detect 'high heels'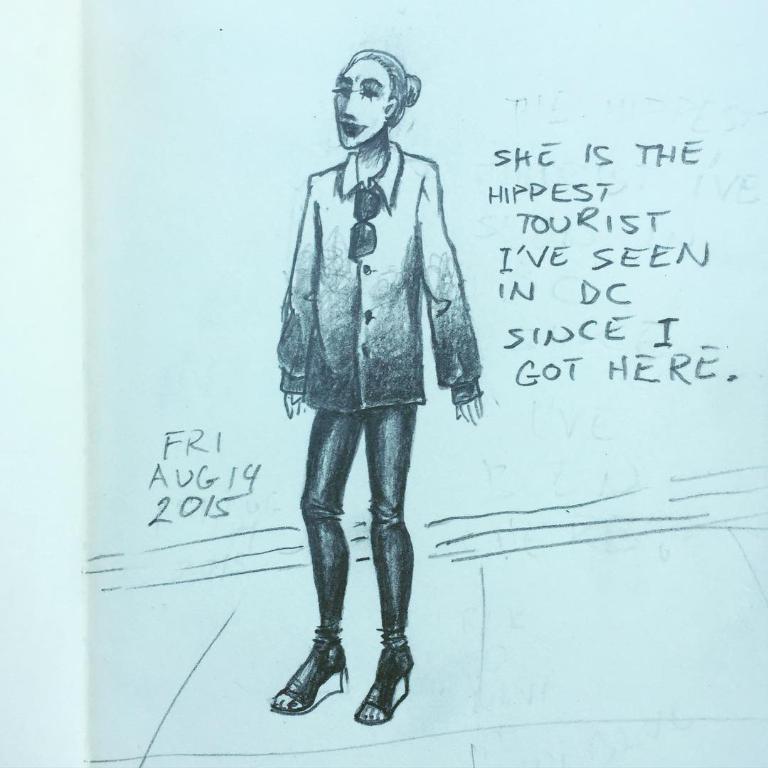
BBox(351, 628, 412, 723)
